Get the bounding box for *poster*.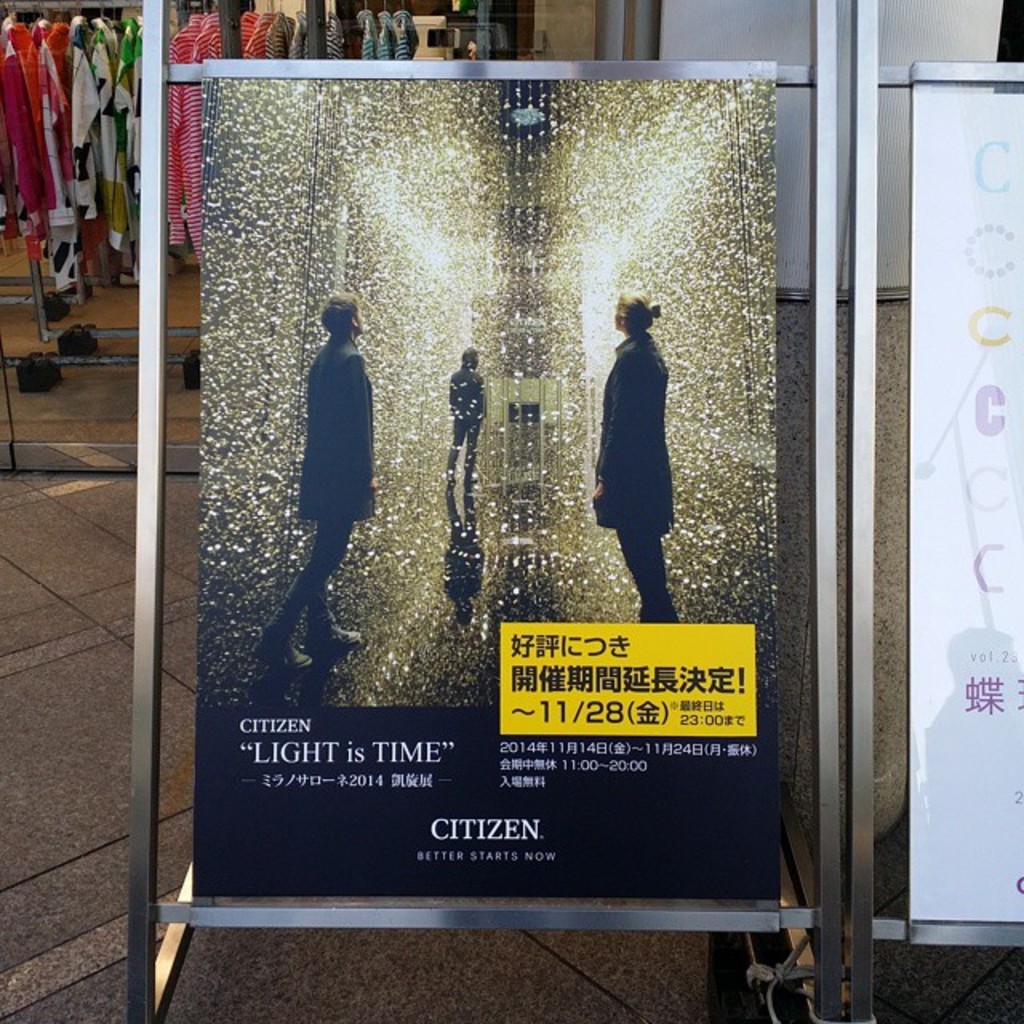
Rect(192, 75, 779, 906).
